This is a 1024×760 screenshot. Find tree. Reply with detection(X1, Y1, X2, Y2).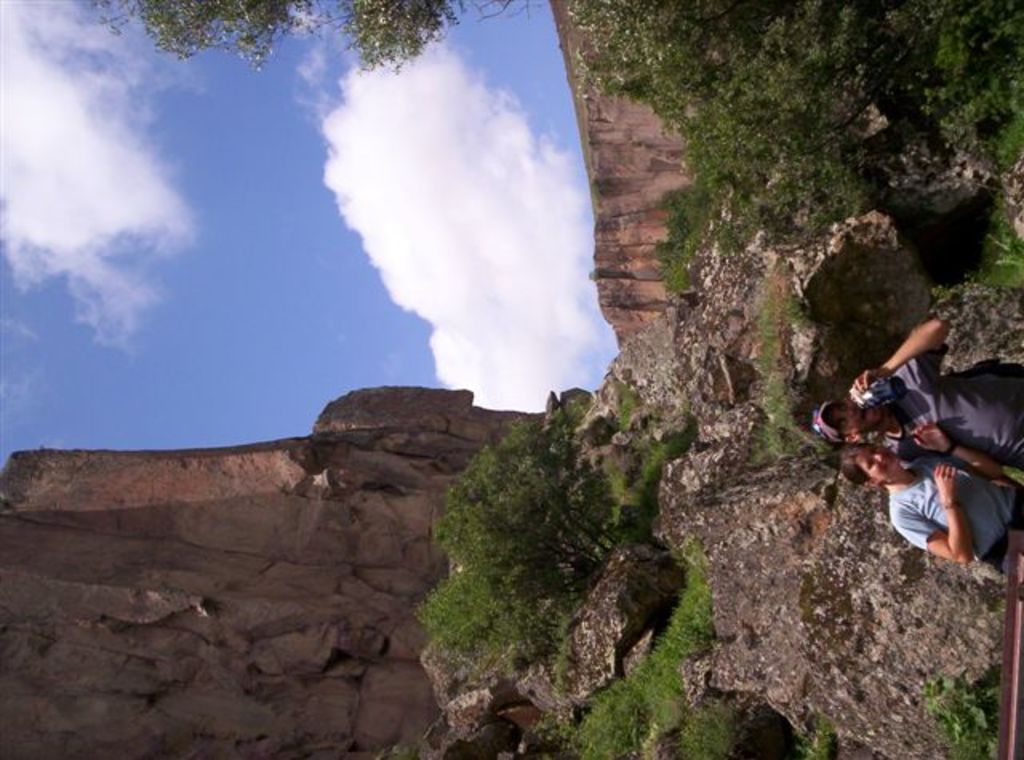
detection(80, 0, 555, 69).
